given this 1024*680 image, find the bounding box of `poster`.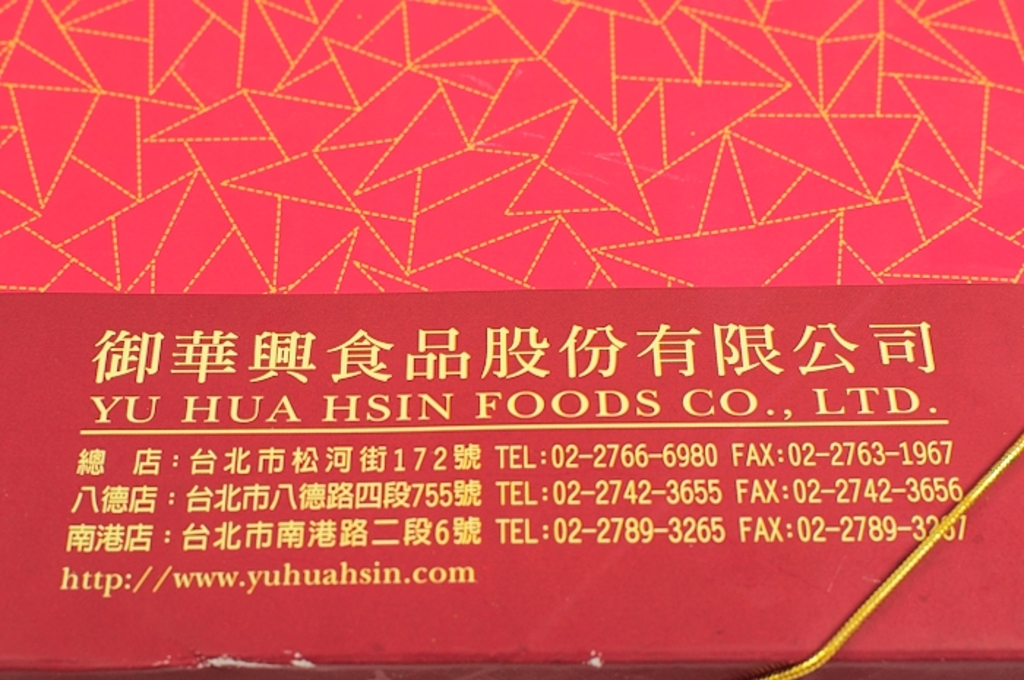
[0,0,1023,679].
